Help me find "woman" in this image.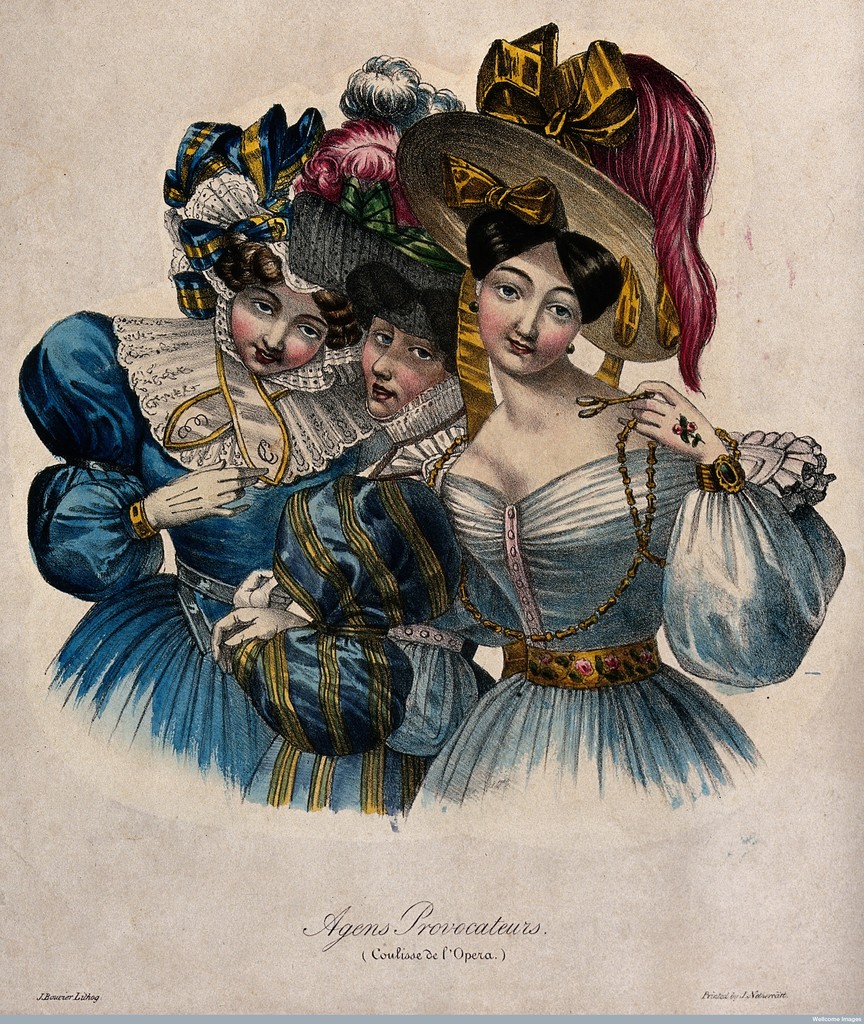
Found it: x1=206 y1=49 x2=505 y2=831.
